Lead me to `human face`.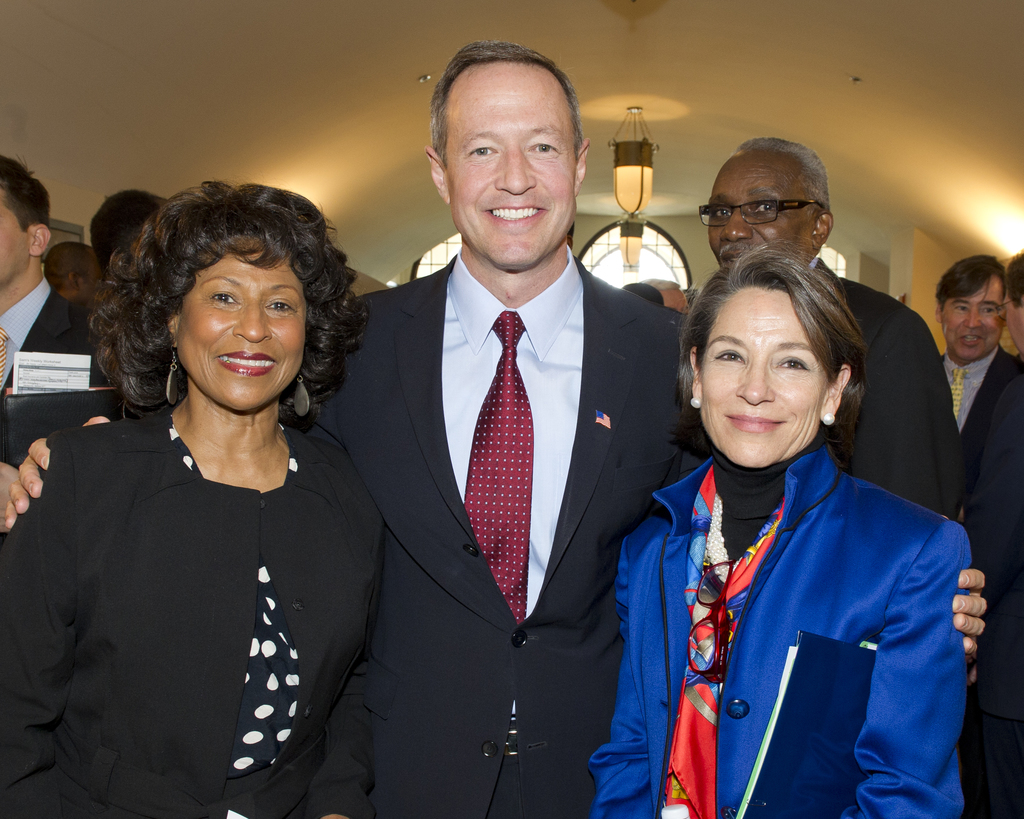
Lead to 88, 249, 106, 293.
